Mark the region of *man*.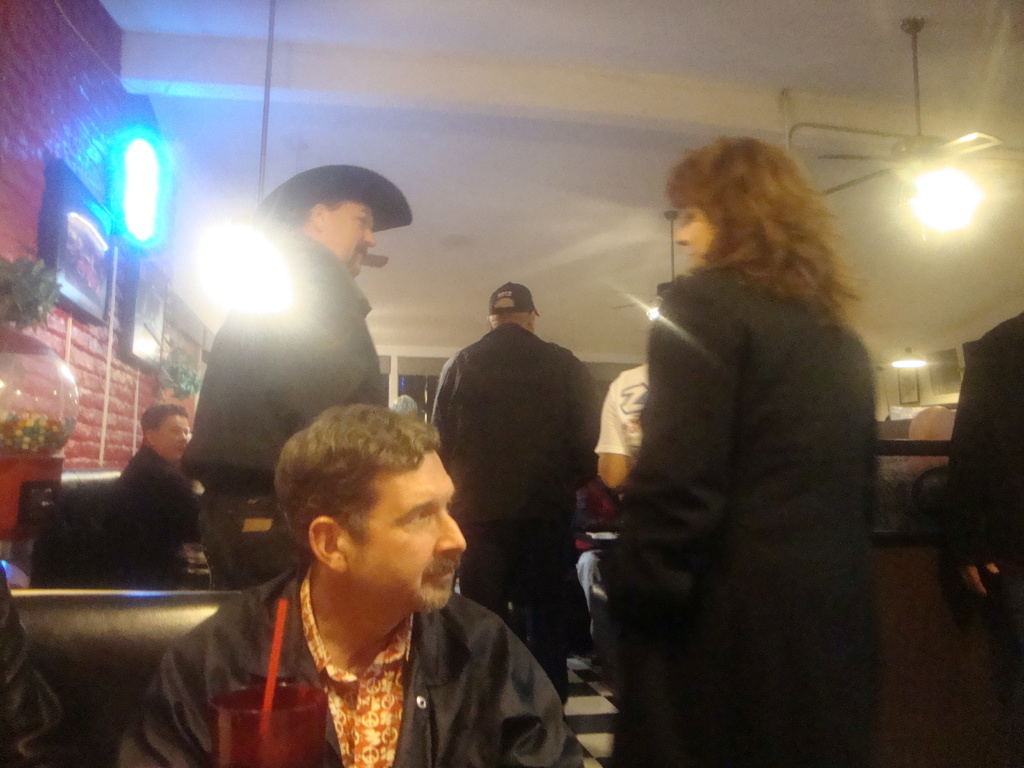
Region: detection(431, 278, 598, 708).
